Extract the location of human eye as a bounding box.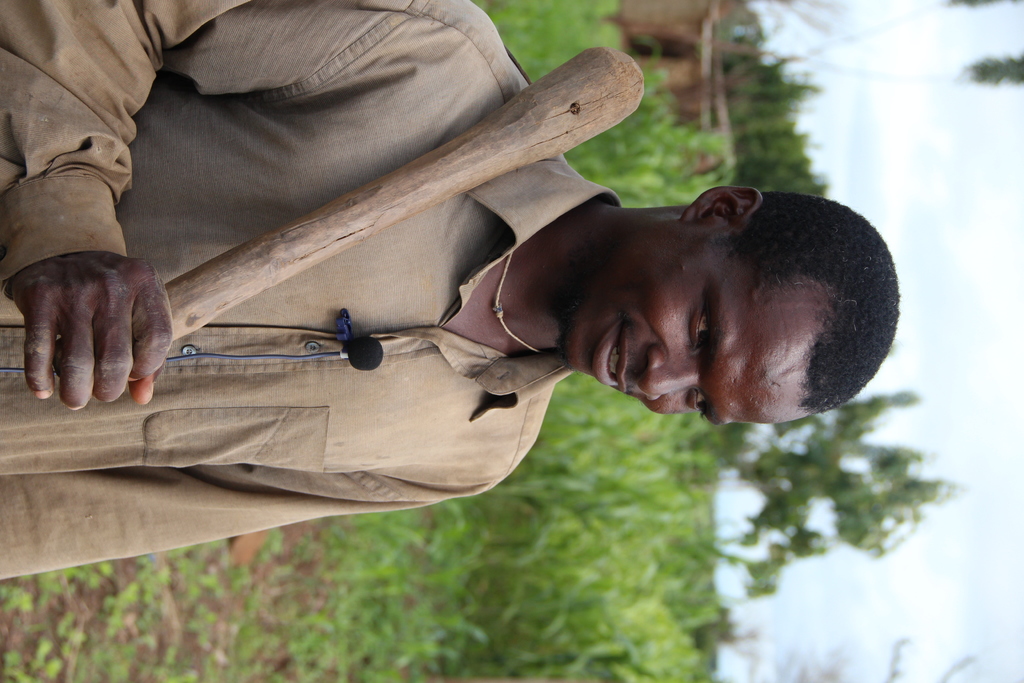
685:290:719:354.
